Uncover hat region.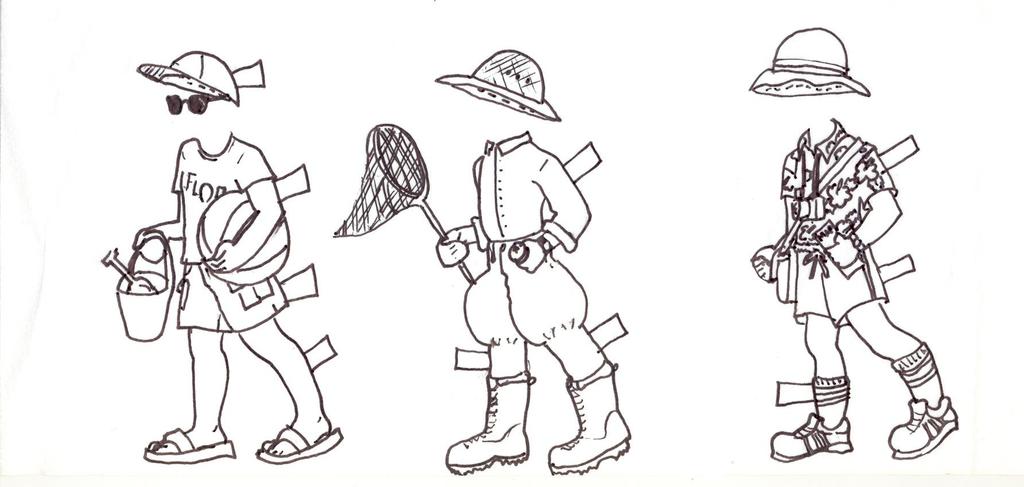
Uncovered: bbox=(133, 47, 241, 102).
